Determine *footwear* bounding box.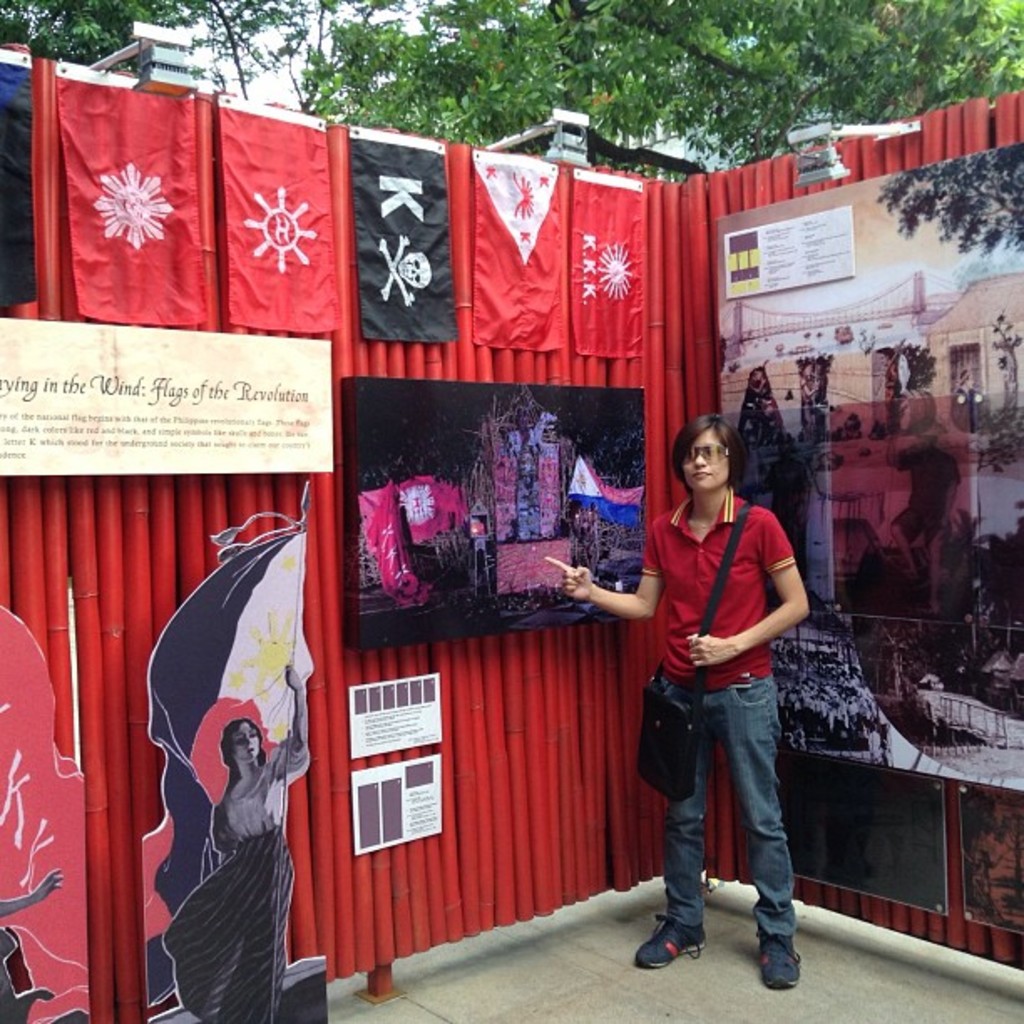
Determined: detection(753, 927, 801, 986).
